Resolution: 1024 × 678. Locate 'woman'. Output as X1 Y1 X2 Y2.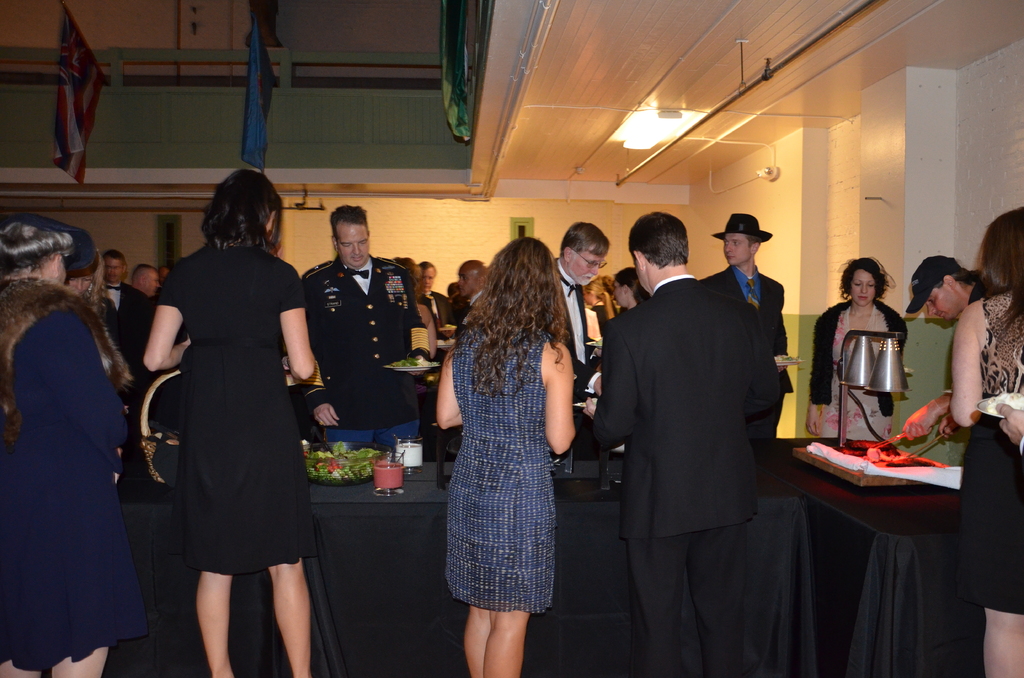
614 269 647 312.
